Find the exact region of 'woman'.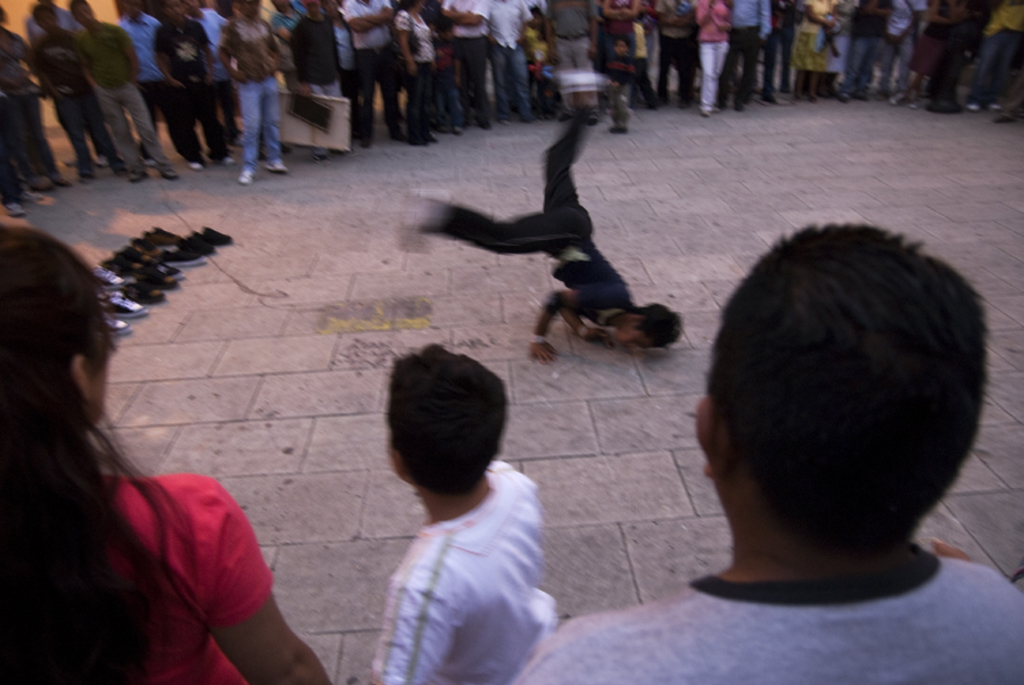
Exact region: Rect(0, 231, 278, 670).
